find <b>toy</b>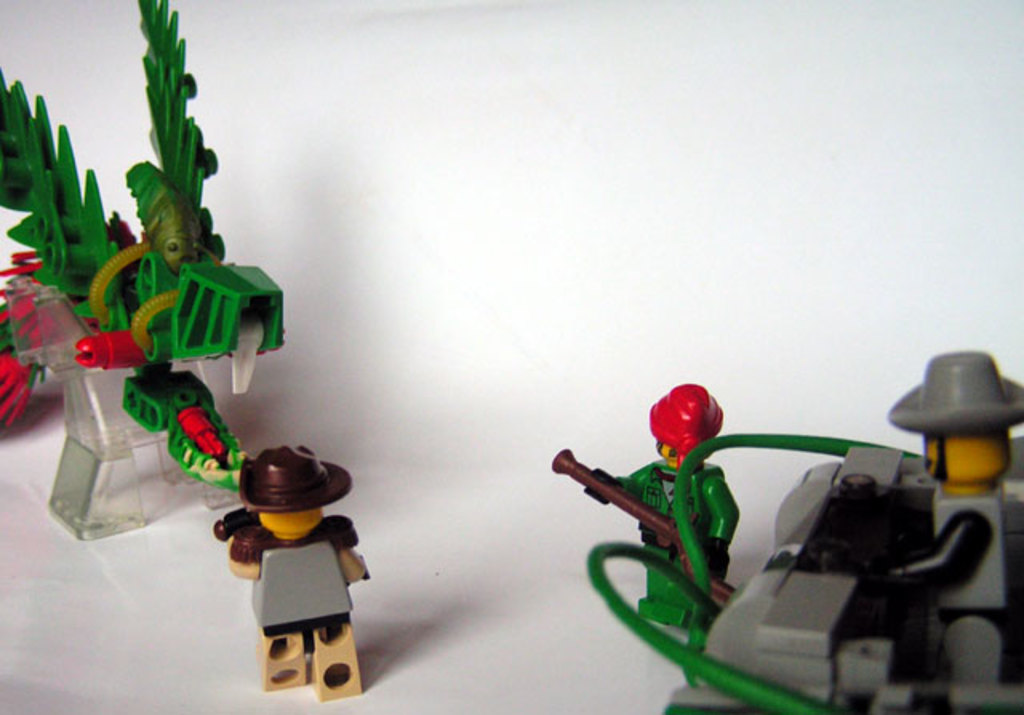
pyautogui.locateOnScreen(558, 384, 741, 635)
